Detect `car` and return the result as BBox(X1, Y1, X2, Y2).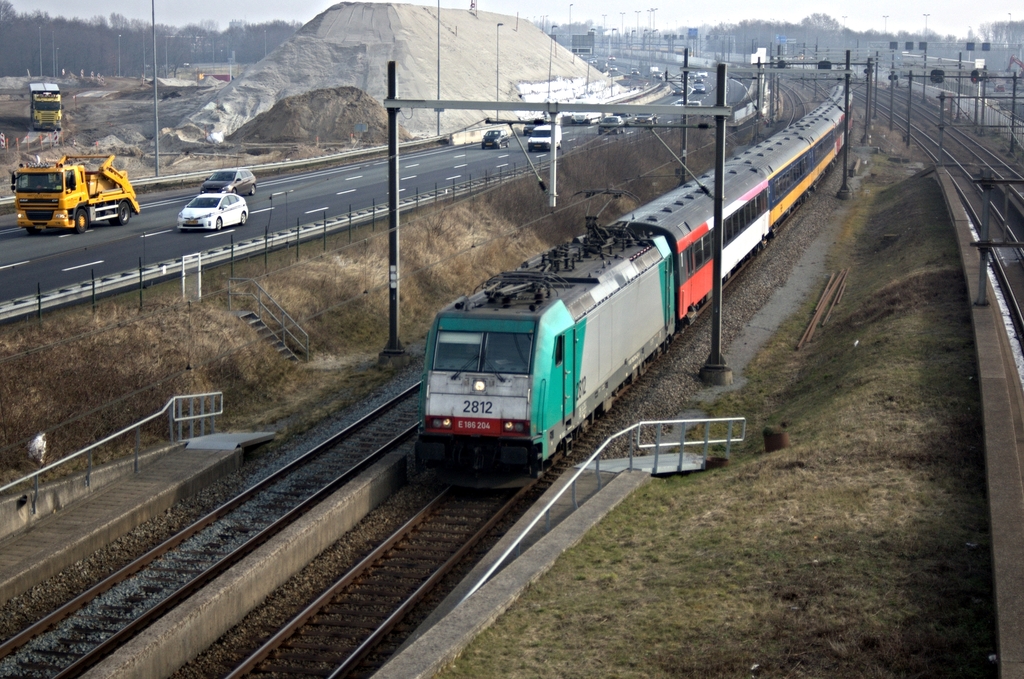
BBox(634, 112, 657, 129).
